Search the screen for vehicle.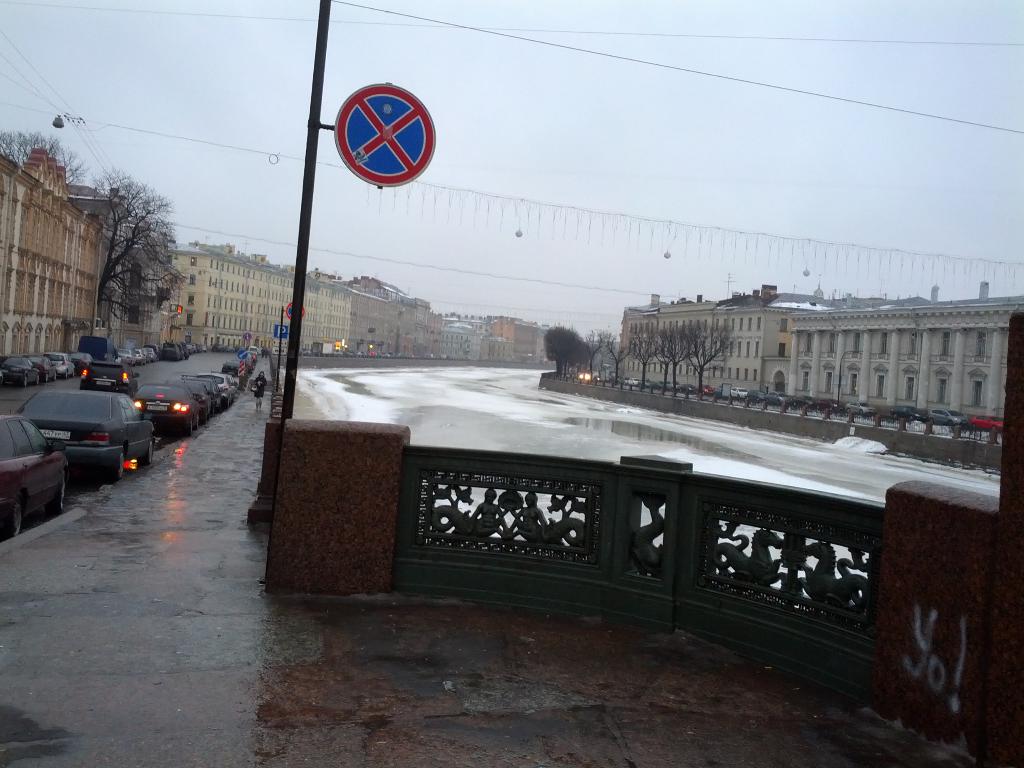
Found at crop(127, 383, 202, 438).
